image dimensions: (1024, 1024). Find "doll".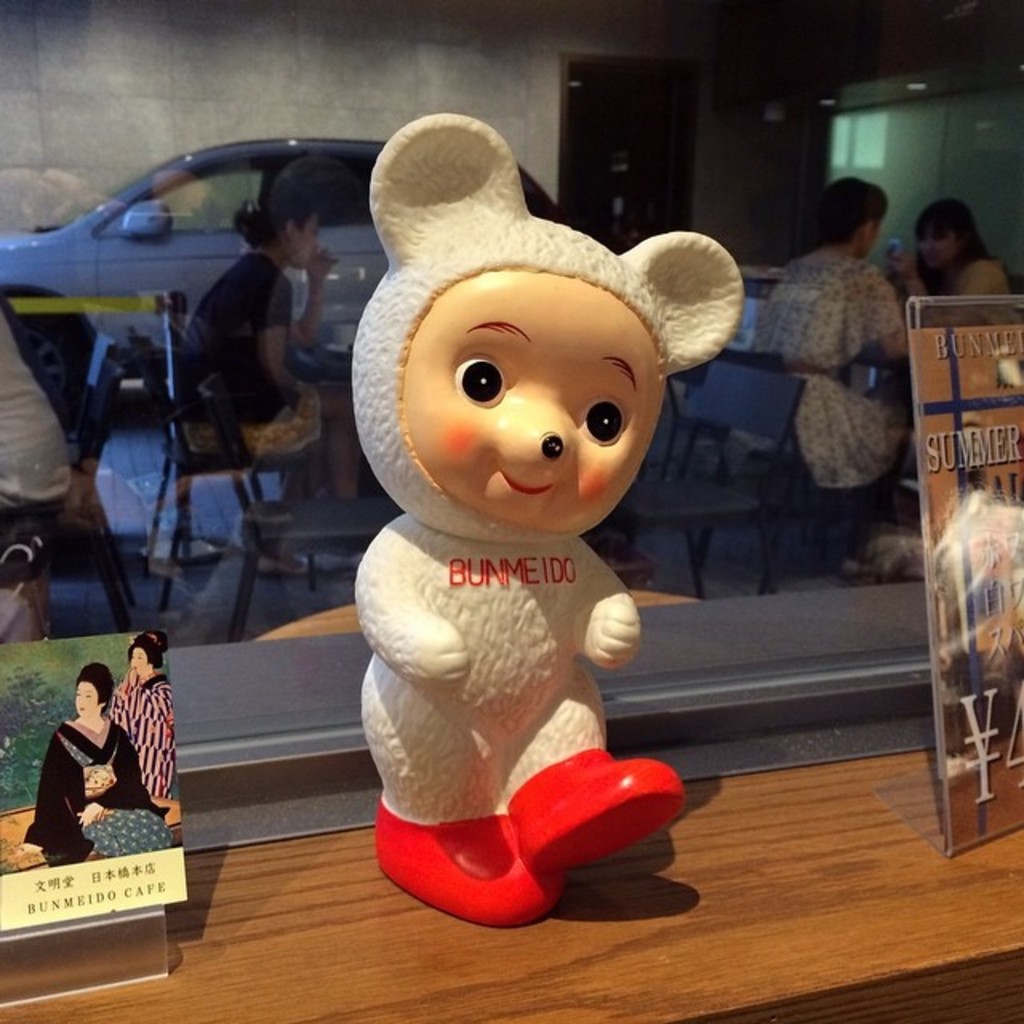
pyautogui.locateOnScreen(109, 624, 176, 843).
